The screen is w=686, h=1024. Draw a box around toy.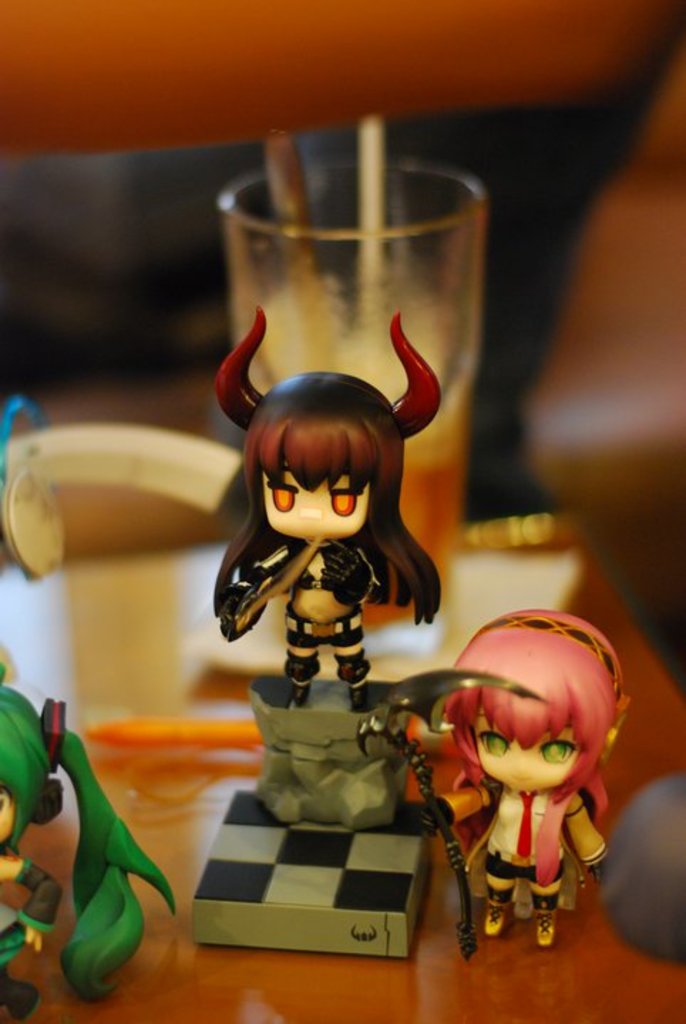
<region>0, 663, 182, 1023</region>.
